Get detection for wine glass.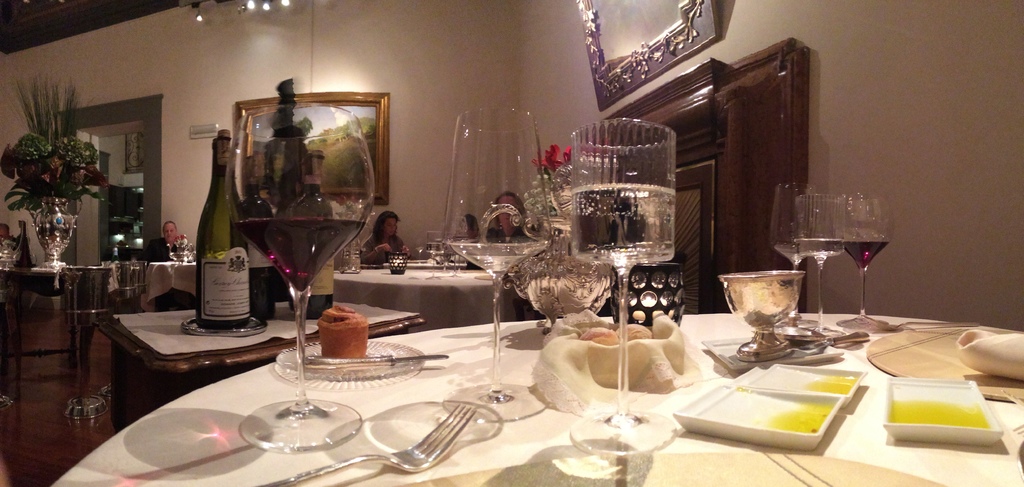
Detection: (576,115,673,459).
